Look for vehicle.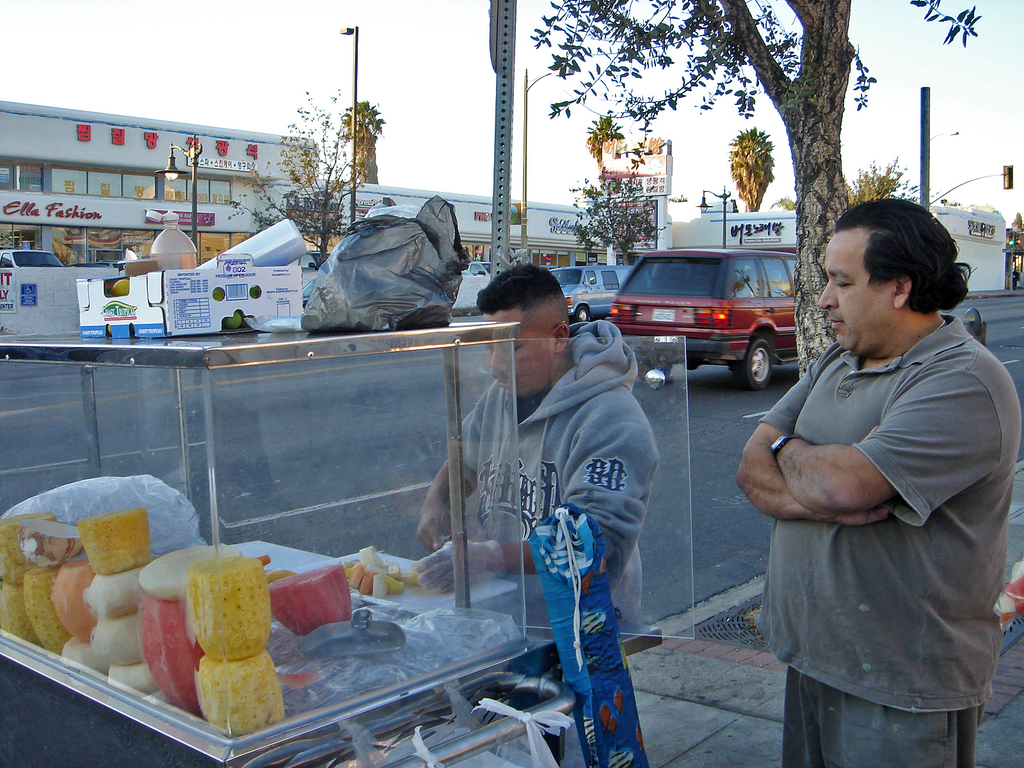
Found: 533, 264, 635, 328.
